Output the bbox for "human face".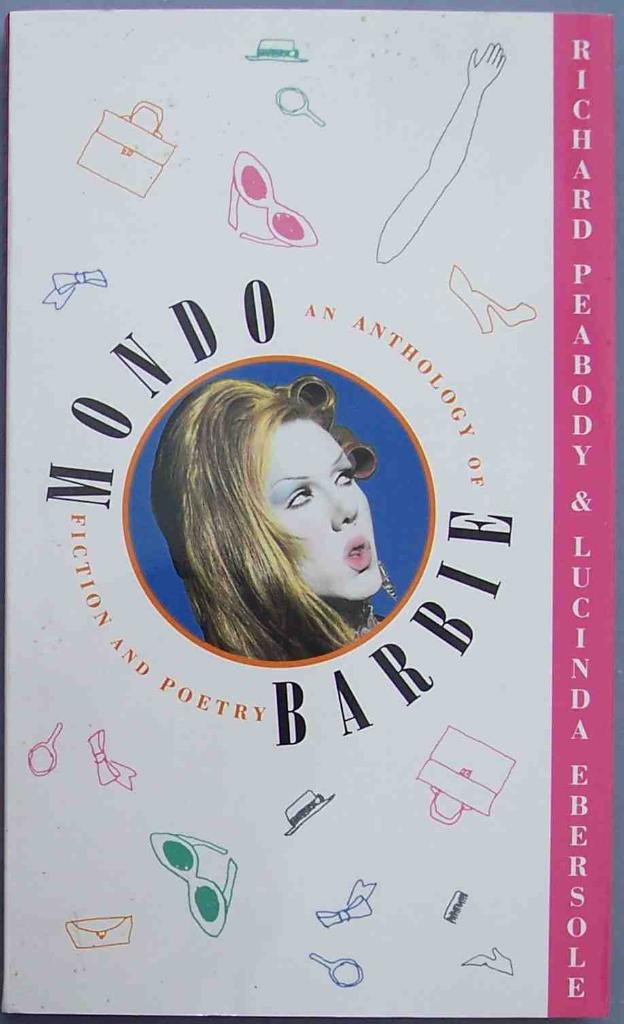
x1=256, y1=413, x2=393, y2=602.
